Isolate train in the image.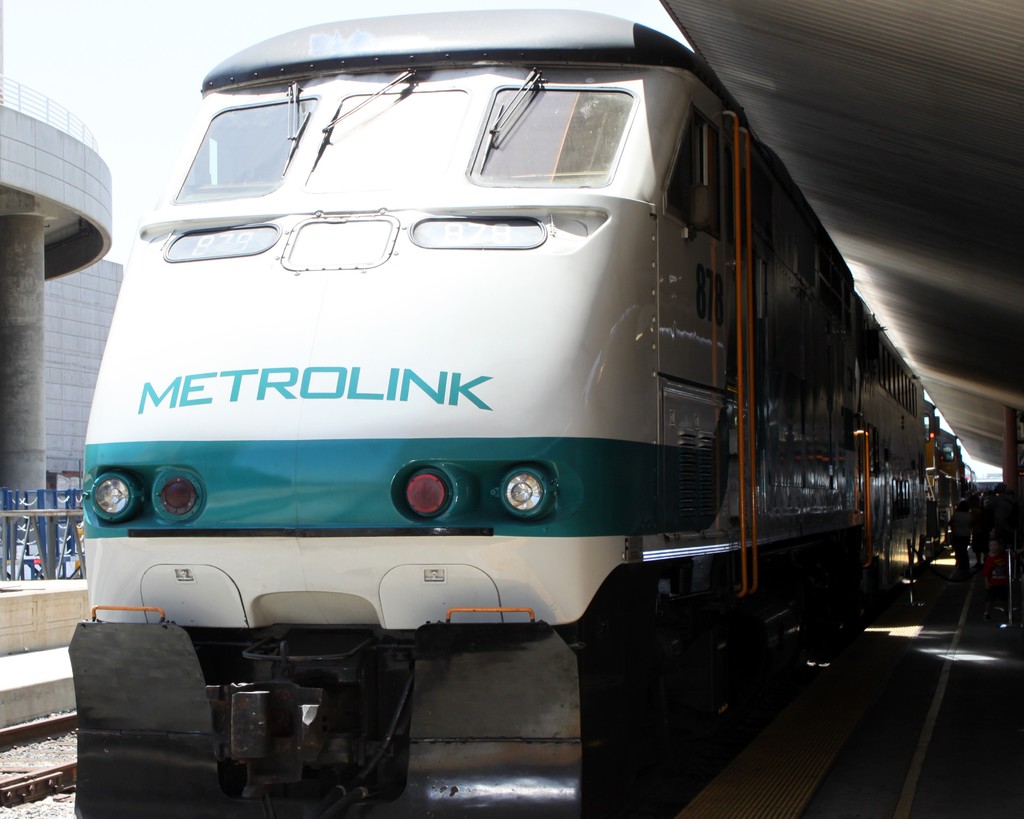
Isolated region: locate(64, 1, 968, 816).
